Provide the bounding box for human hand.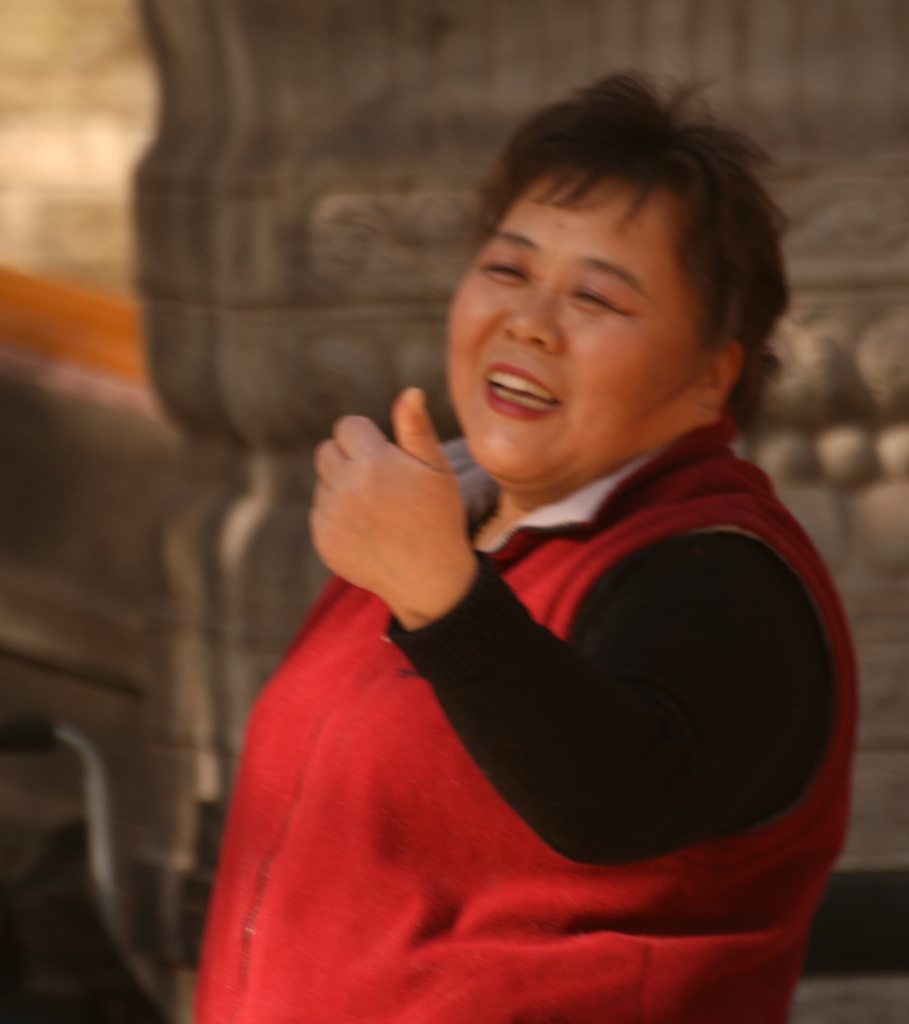
locate(326, 399, 519, 639).
